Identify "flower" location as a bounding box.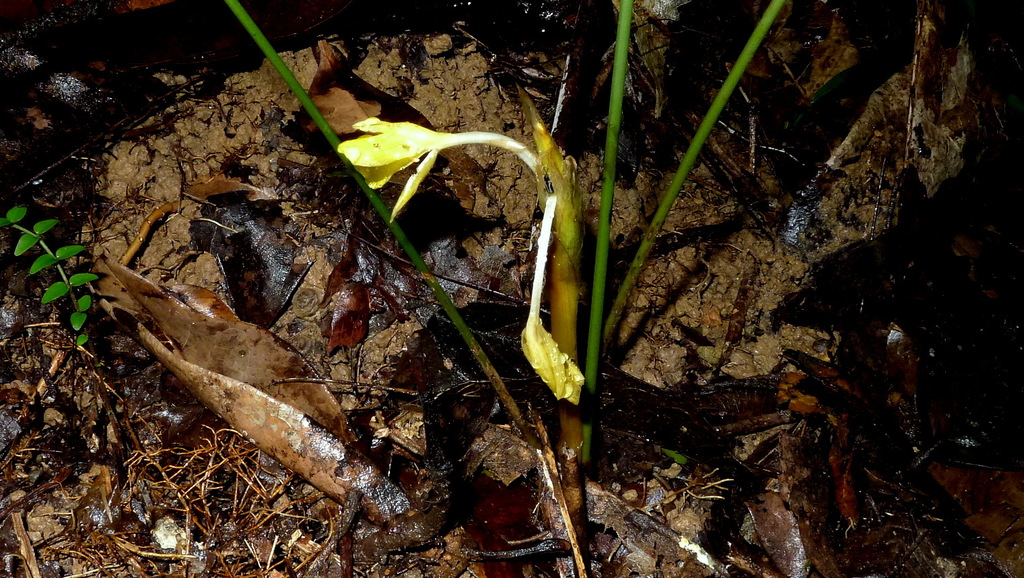
bbox=(335, 118, 556, 223).
